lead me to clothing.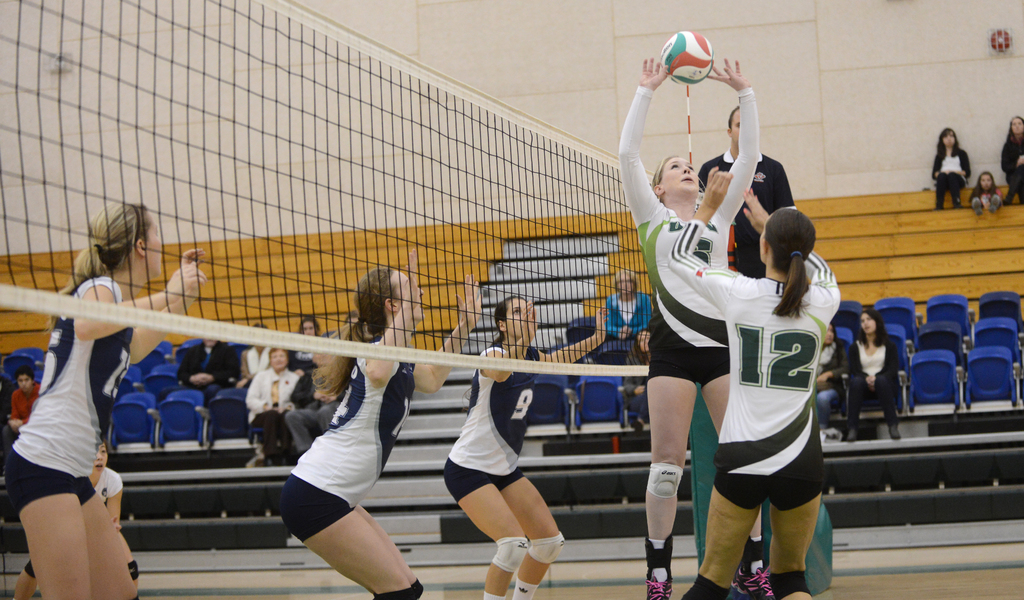
Lead to 173 335 232 407.
